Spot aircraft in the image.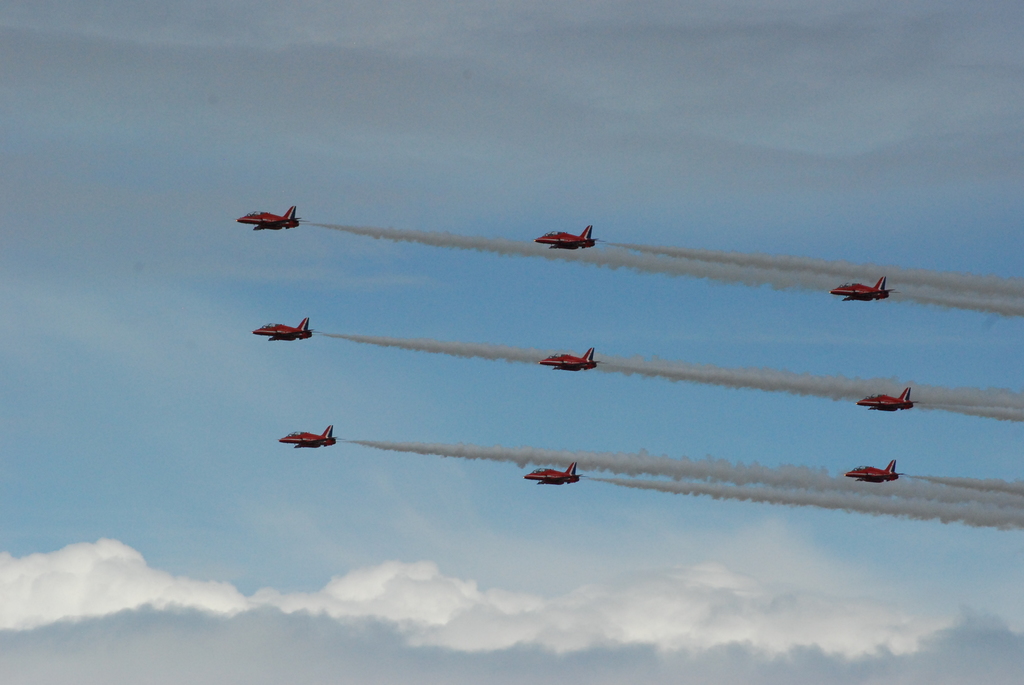
aircraft found at 241:204:307:232.
